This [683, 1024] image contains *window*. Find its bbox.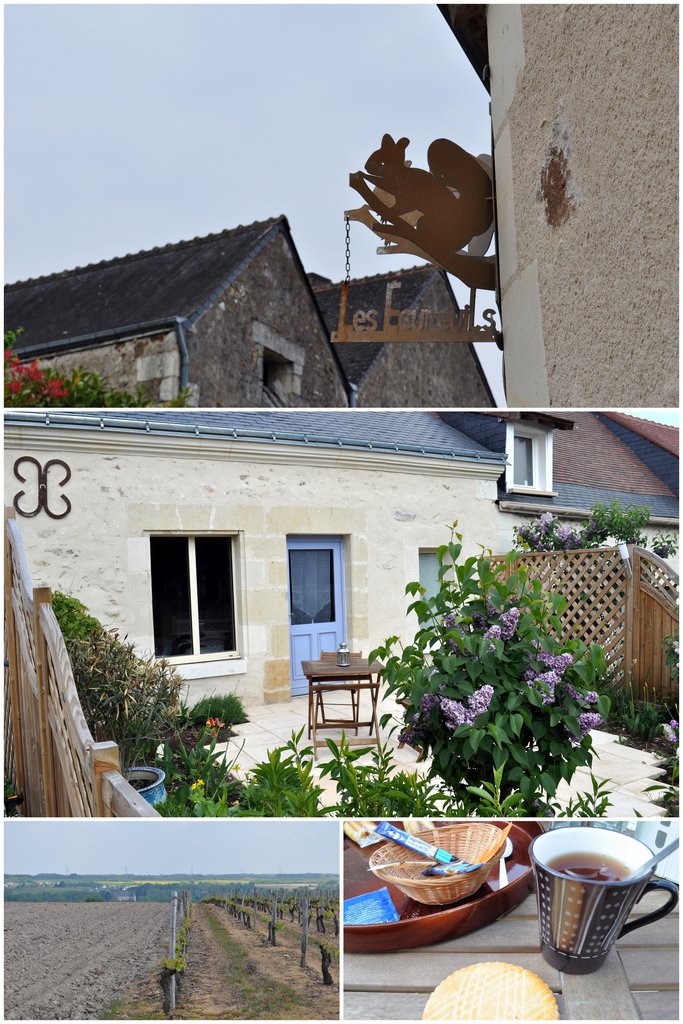
<box>143,518,251,673</box>.
